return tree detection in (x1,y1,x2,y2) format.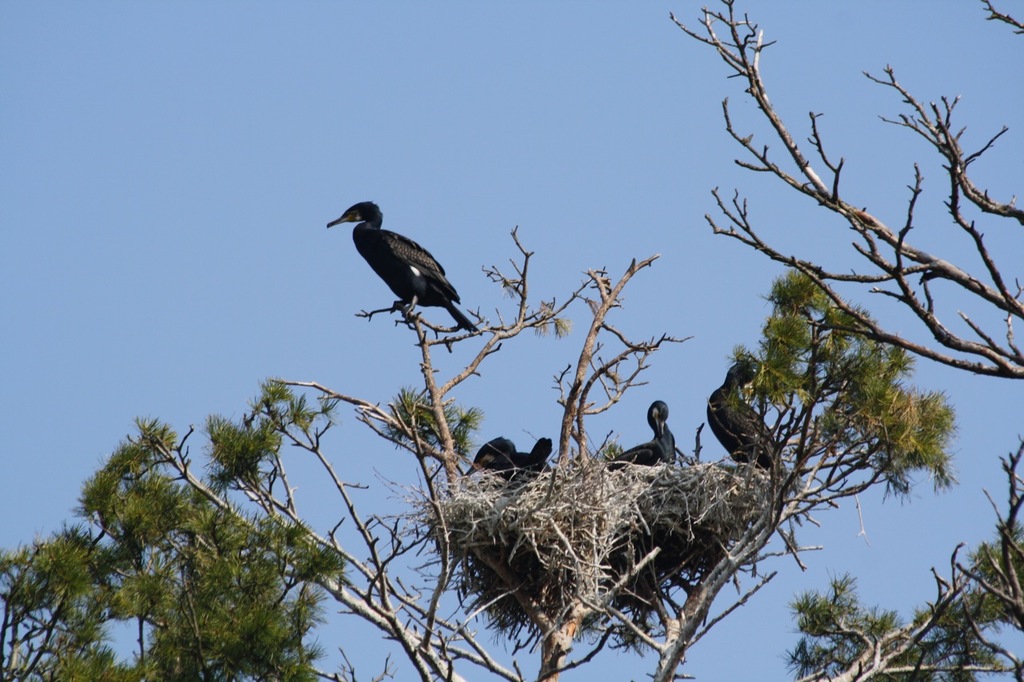
(625,26,1002,596).
